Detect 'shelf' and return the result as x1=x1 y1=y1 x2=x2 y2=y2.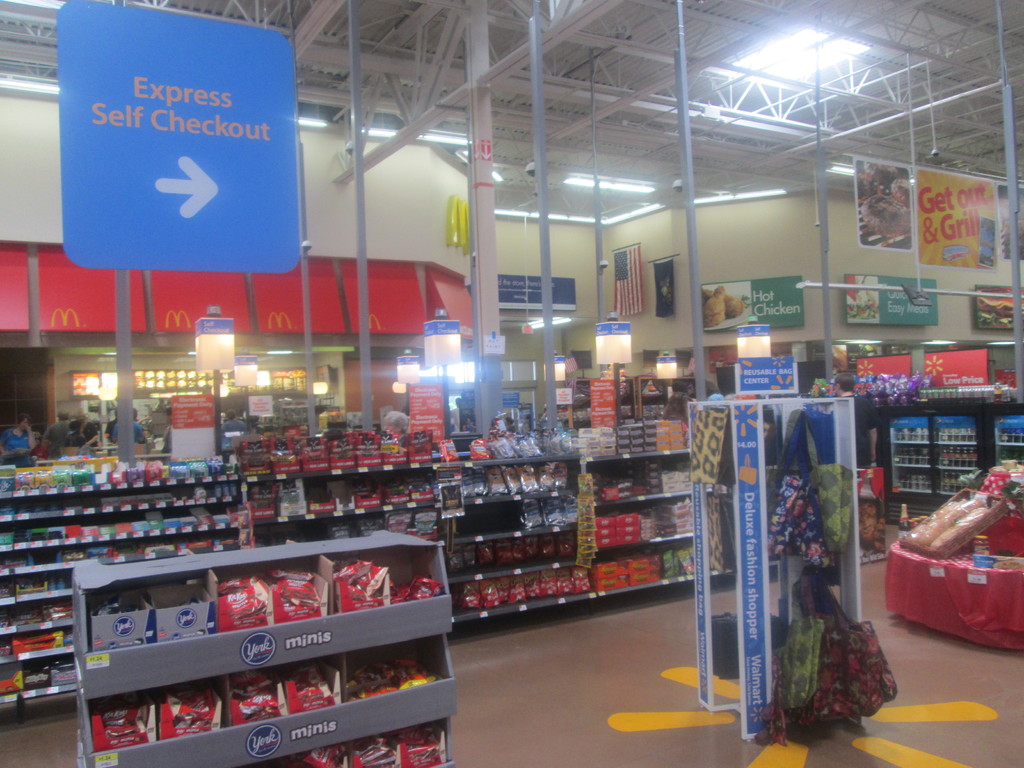
x1=594 y1=529 x2=705 y2=555.
